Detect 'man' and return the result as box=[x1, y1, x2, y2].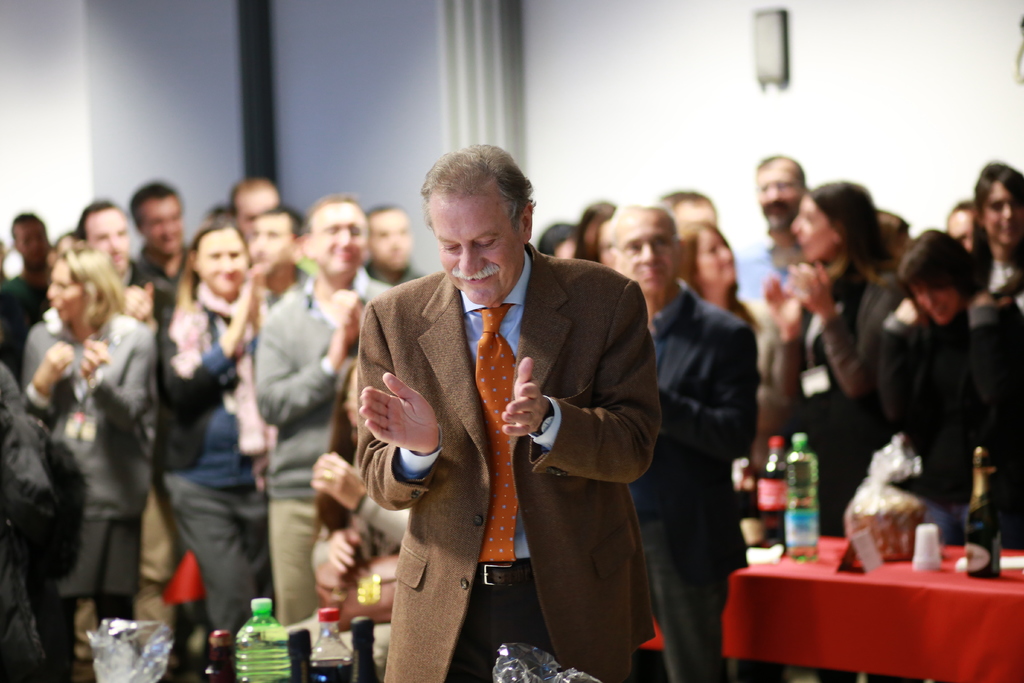
box=[132, 175, 186, 352].
